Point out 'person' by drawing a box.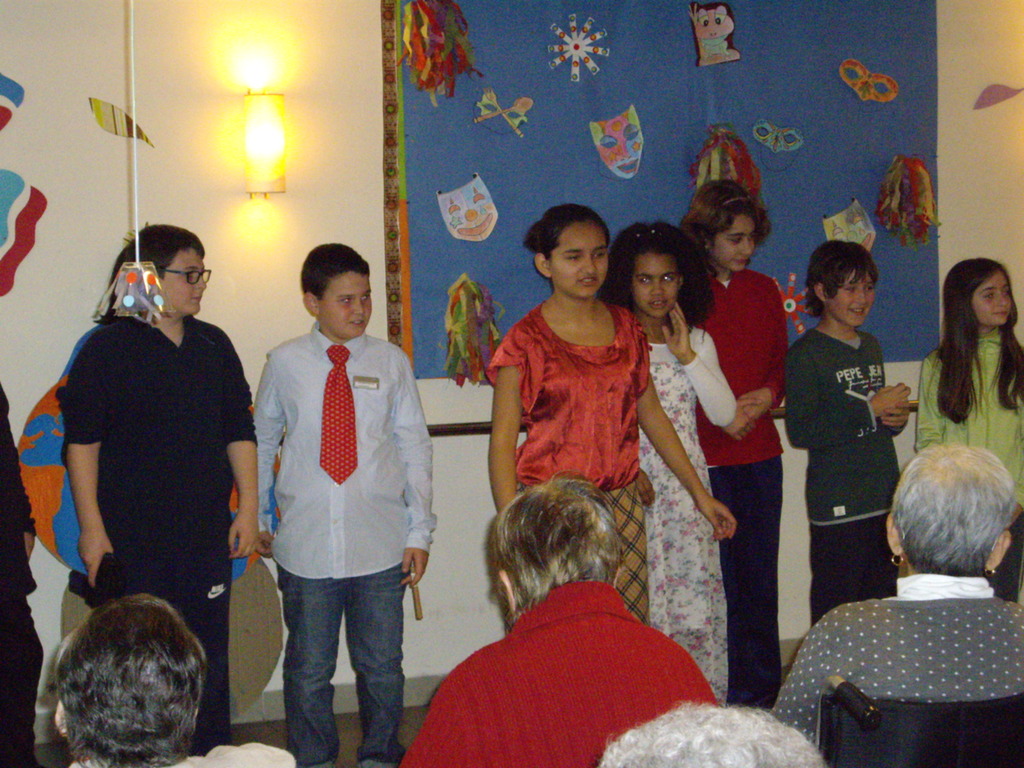
x1=256 y1=236 x2=436 y2=767.
